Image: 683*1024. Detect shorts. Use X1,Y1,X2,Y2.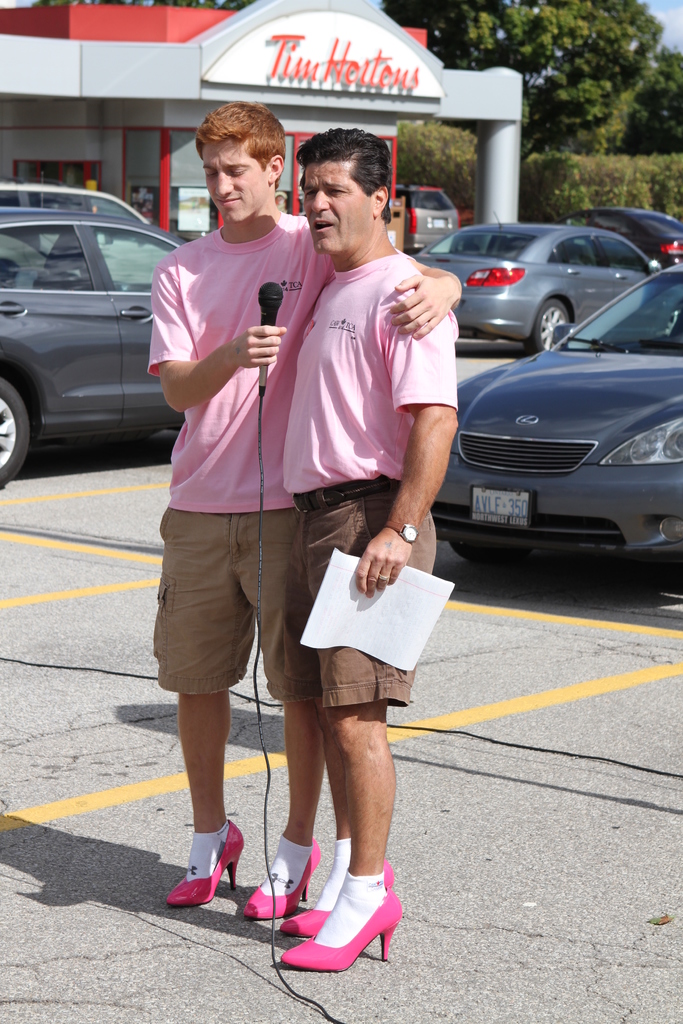
150,529,304,697.
